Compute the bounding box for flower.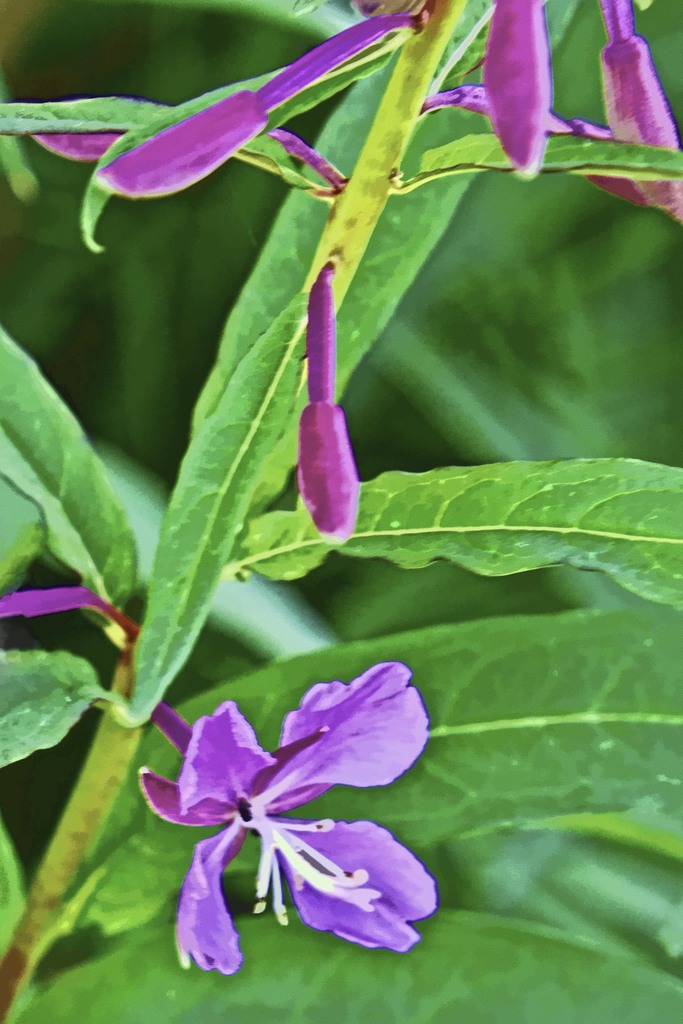
left=297, top=259, right=360, bottom=543.
